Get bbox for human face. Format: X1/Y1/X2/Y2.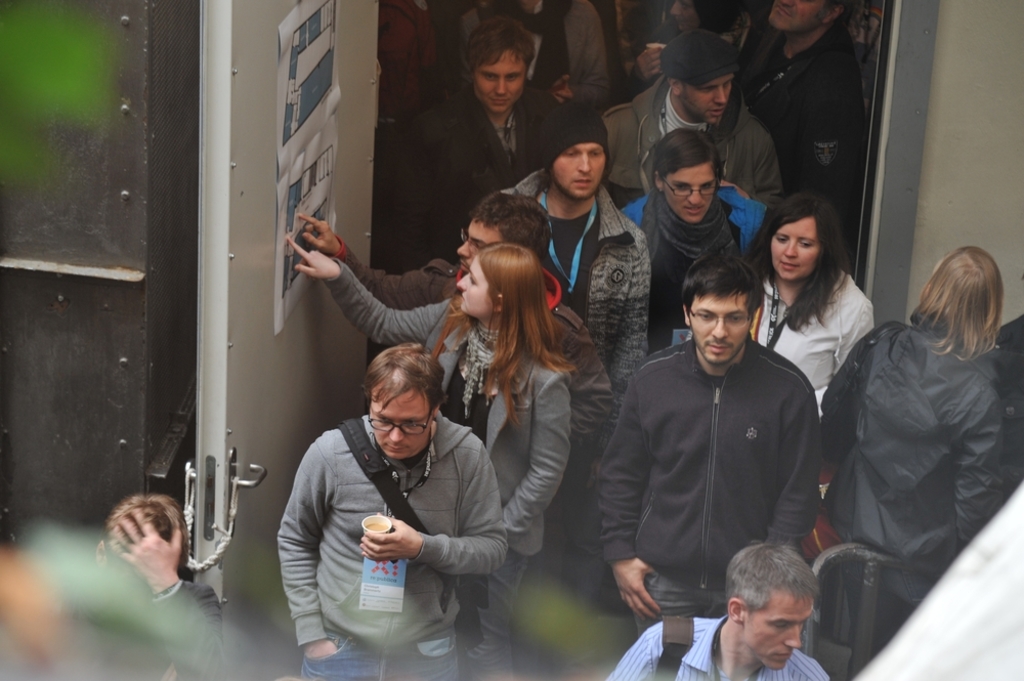
743/594/814/668.
